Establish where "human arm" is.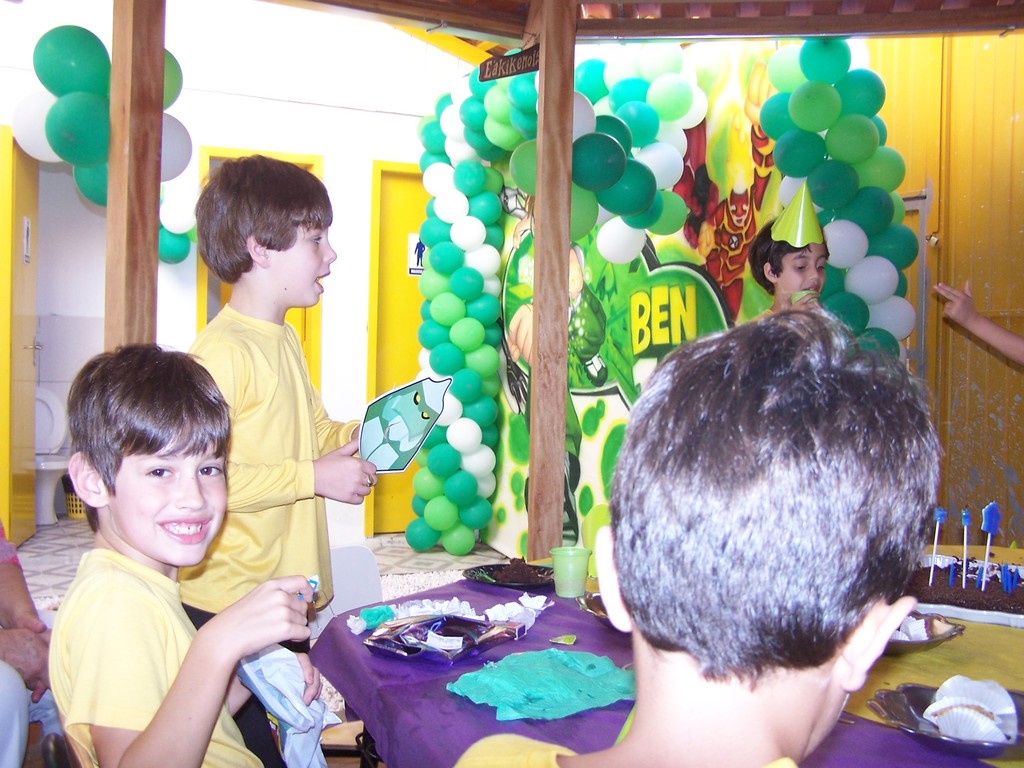
Established at Rect(3, 623, 56, 701).
